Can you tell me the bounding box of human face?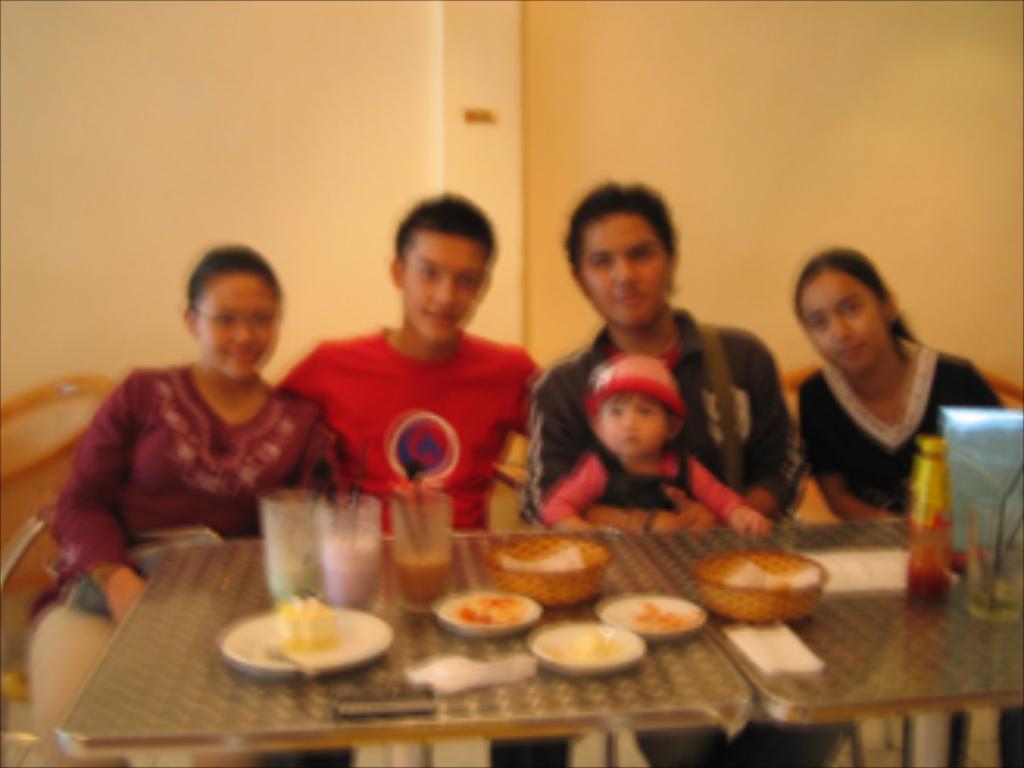
region(175, 265, 287, 384).
